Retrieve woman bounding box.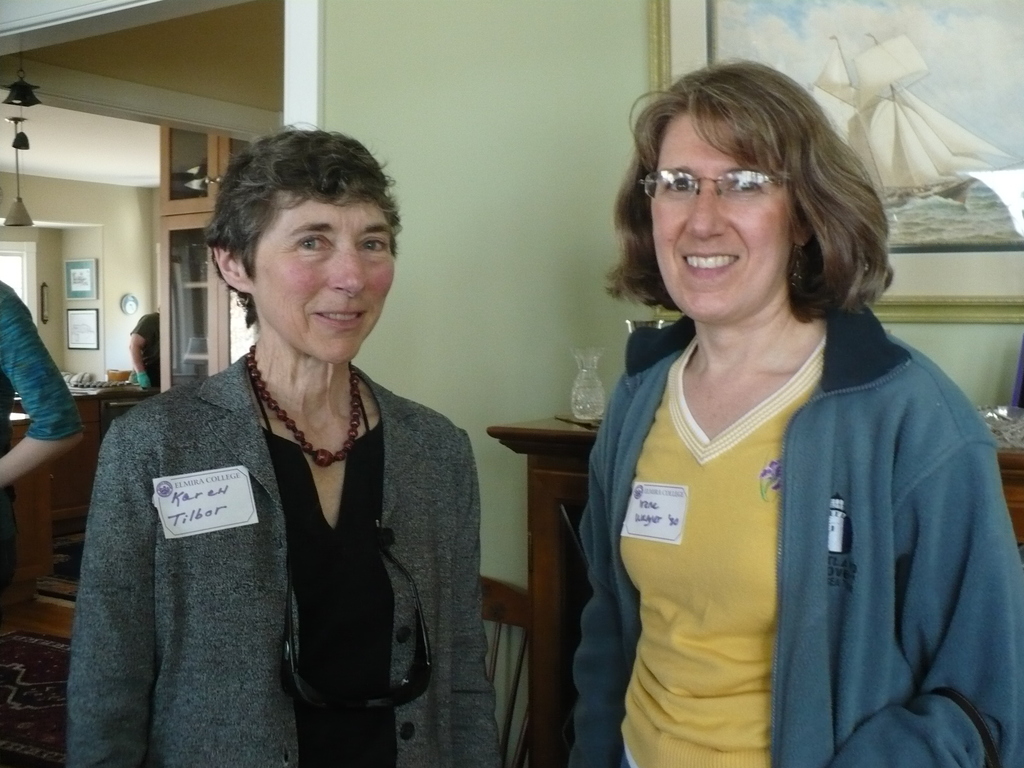
Bounding box: 567/57/1023/767.
